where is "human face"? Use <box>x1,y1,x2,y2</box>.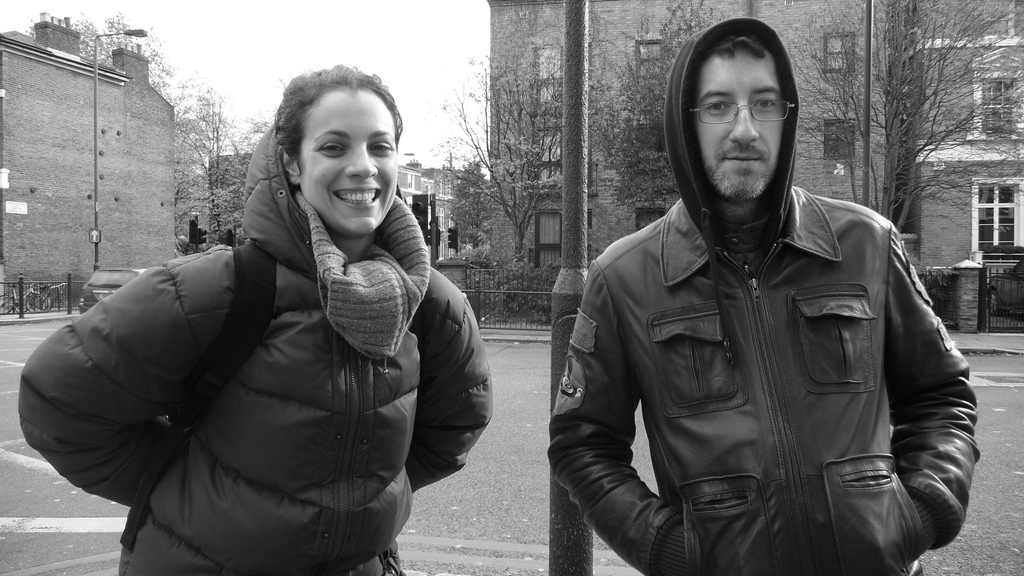
<box>303,90,396,236</box>.
